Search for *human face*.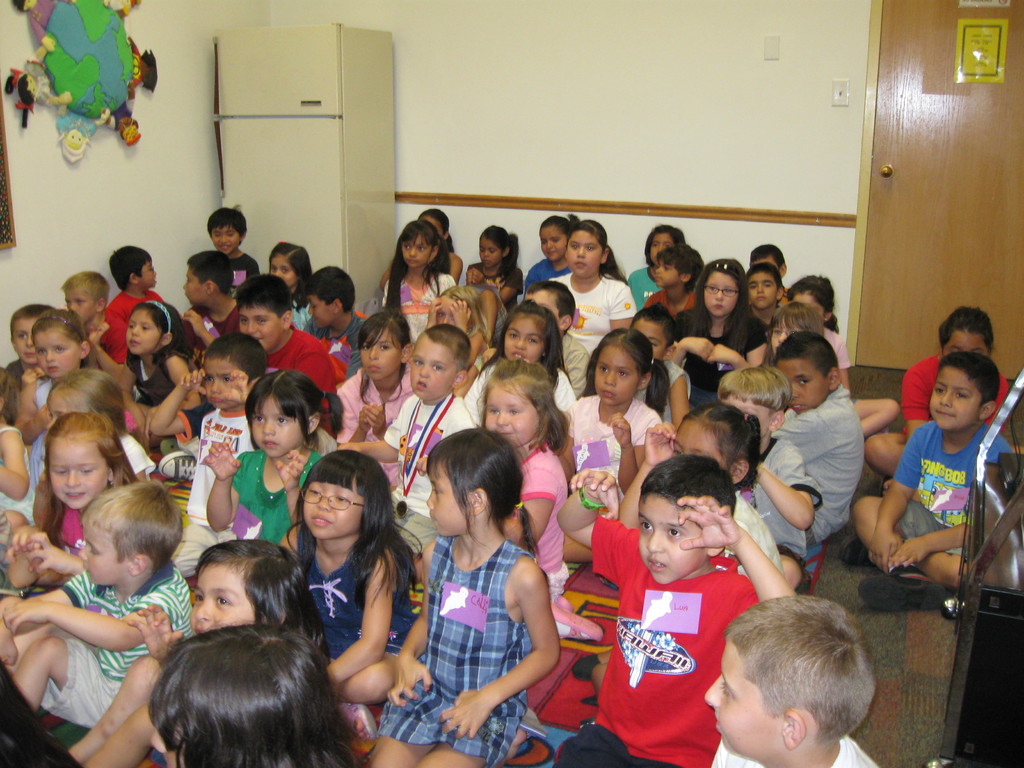
Found at (x1=665, y1=420, x2=726, y2=474).
